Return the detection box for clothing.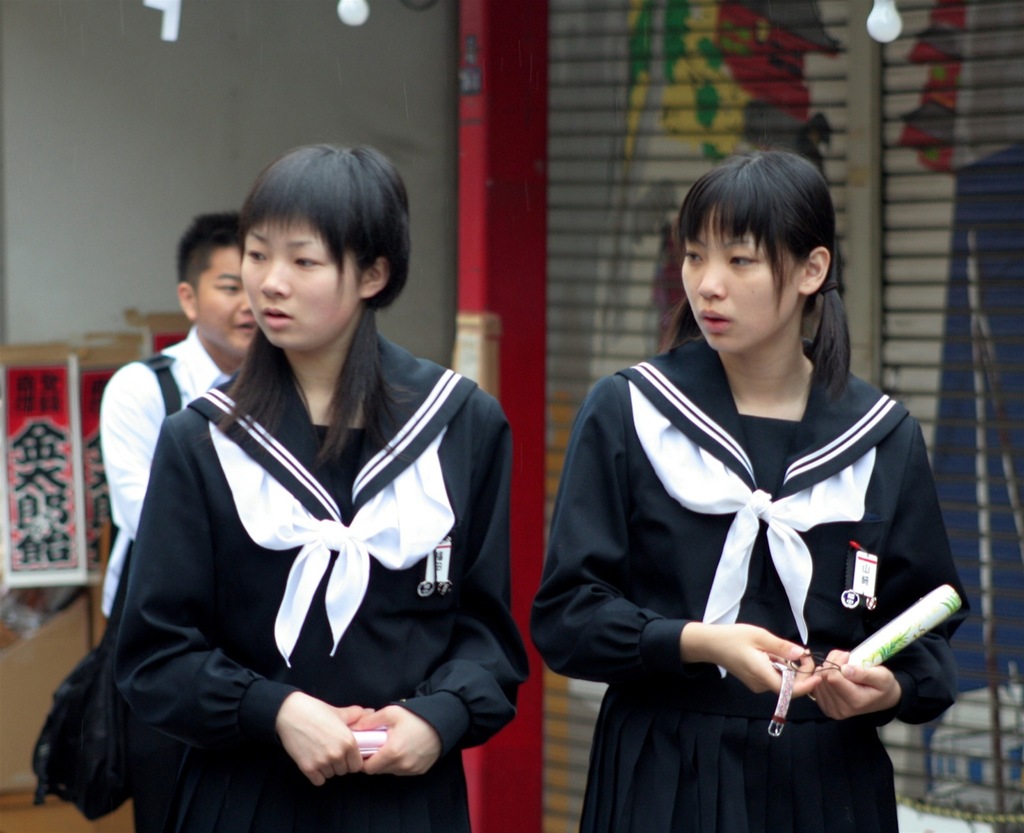
x1=545, y1=291, x2=966, y2=817.
